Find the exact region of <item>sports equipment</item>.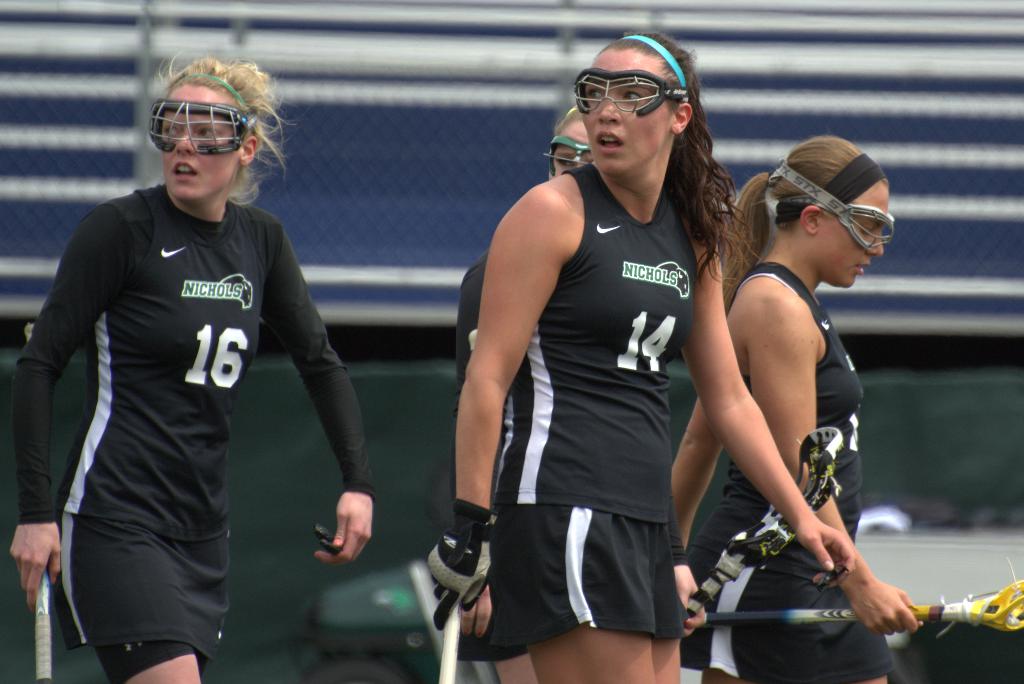
Exact region: <box>574,72,693,113</box>.
